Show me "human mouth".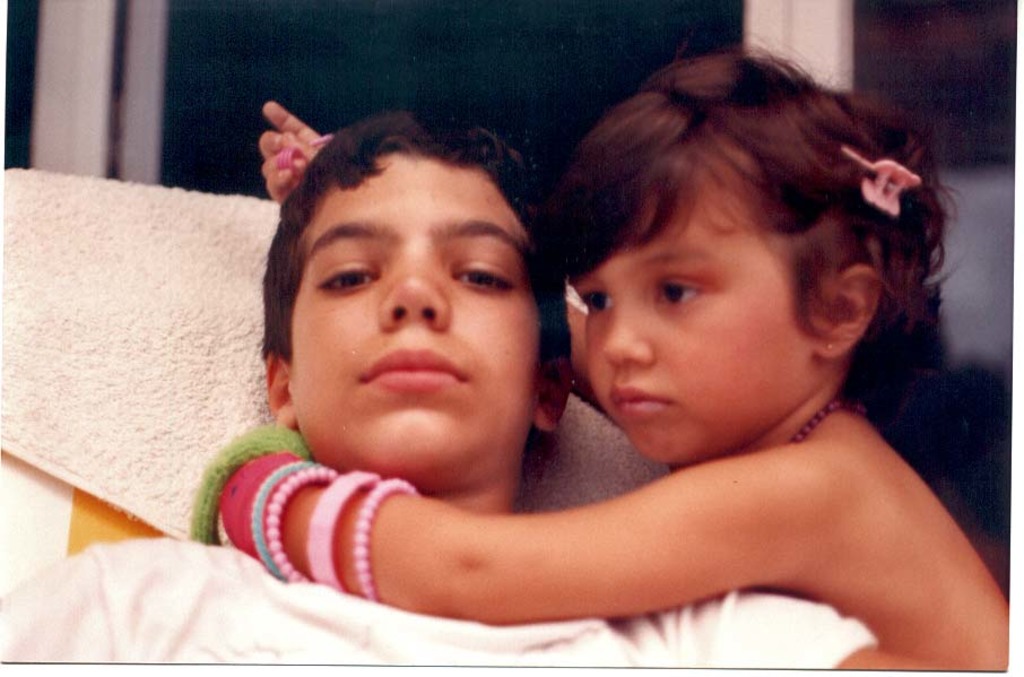
"human mouth" is here: <region>610, 375, 669, 426</region>.
